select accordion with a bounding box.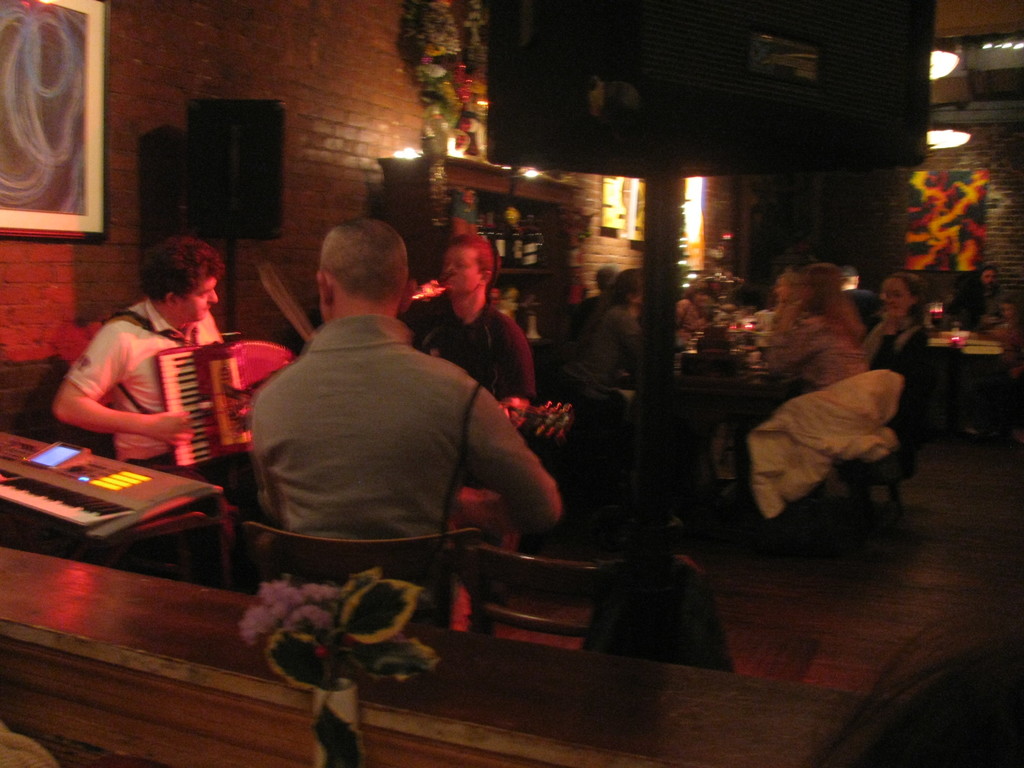
{"x1": 99, "y1": 317, "x2": 247, "y2": 471}.
